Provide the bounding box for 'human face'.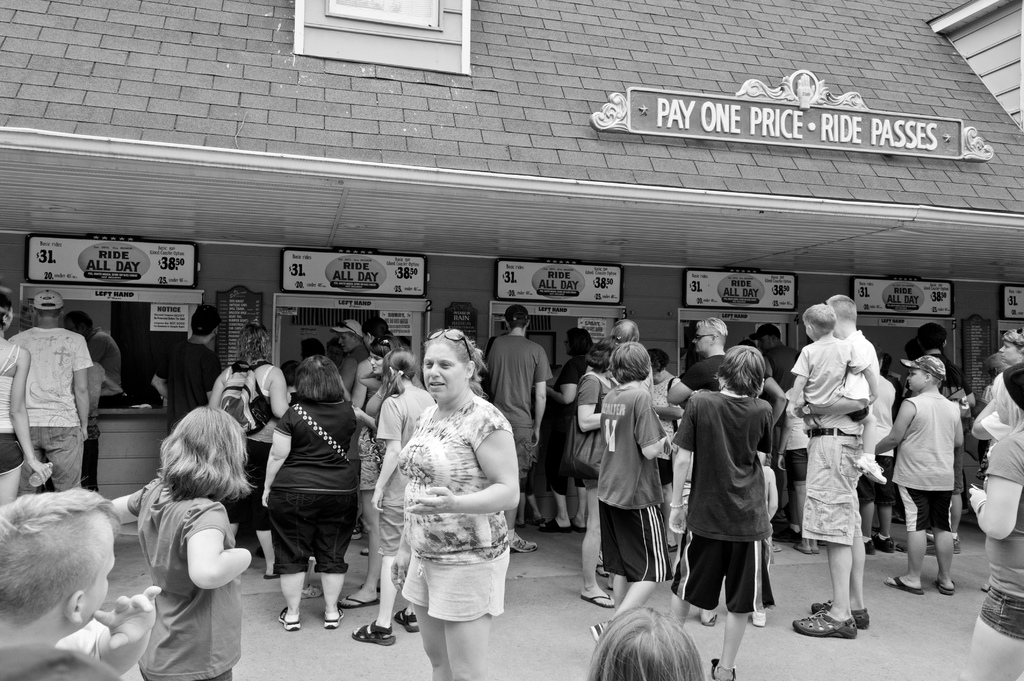
(563, 336, 572, 353).
